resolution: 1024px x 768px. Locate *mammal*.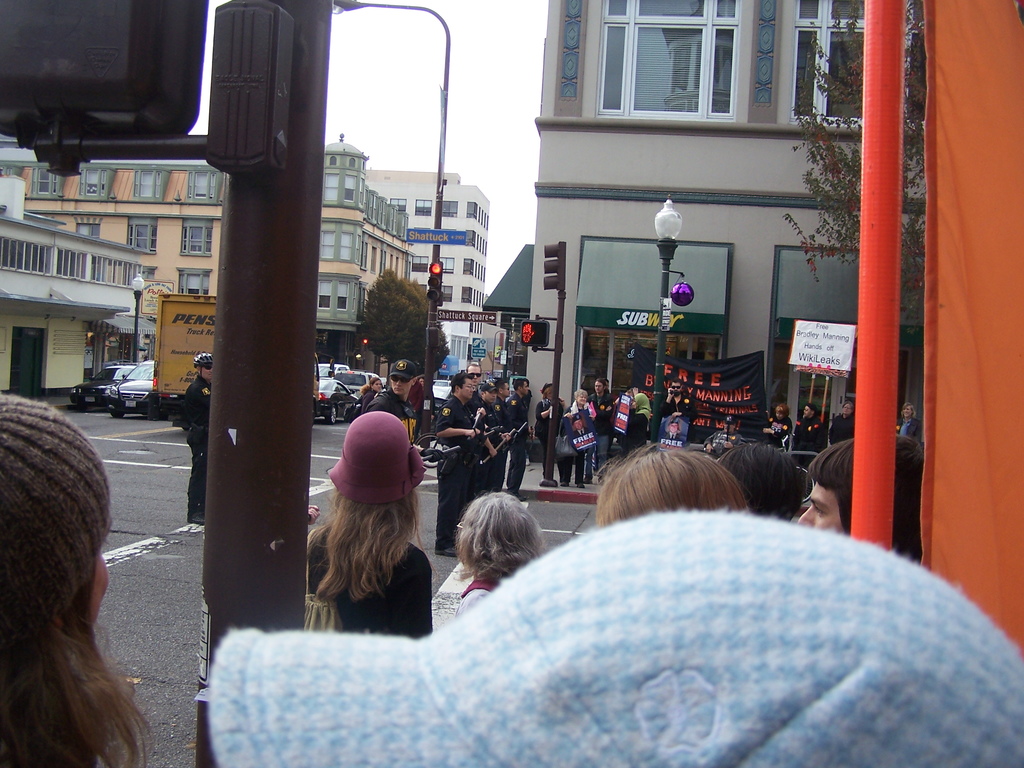
box=[0, 389, 154, 767].
